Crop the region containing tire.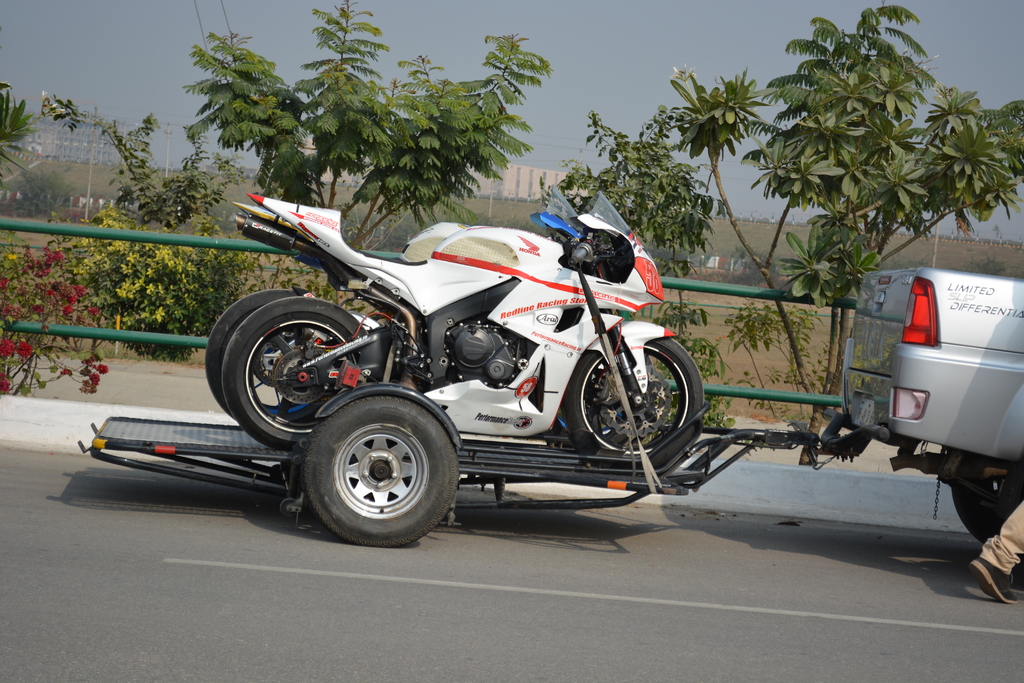
Crop region: <bbox>952, 466, 1023, 567</bbox>.
